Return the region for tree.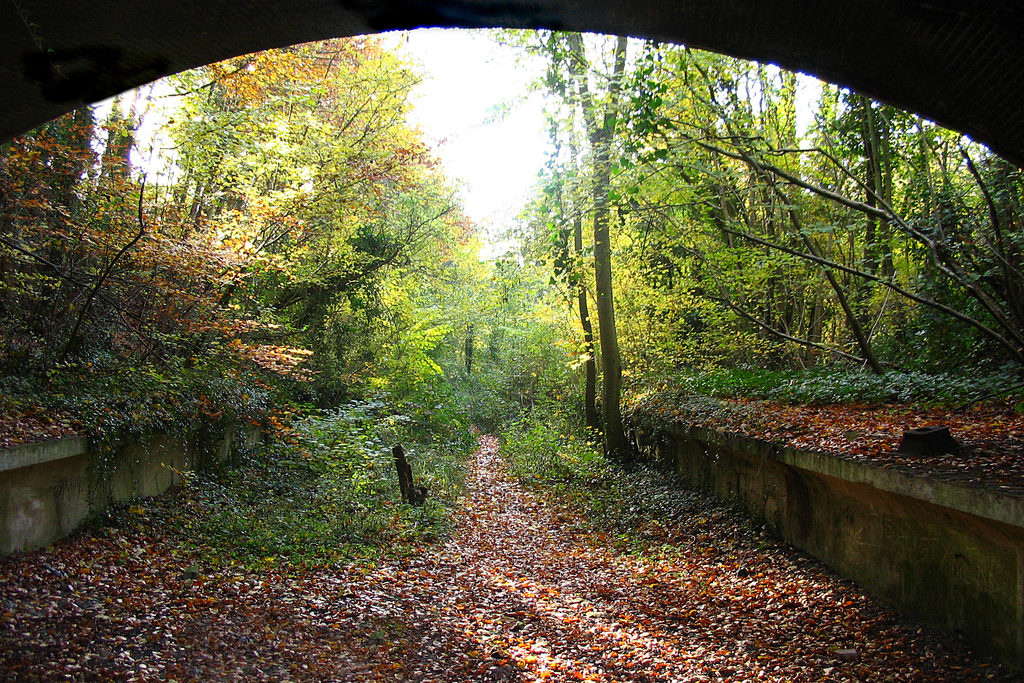
[13,84,314,544].
